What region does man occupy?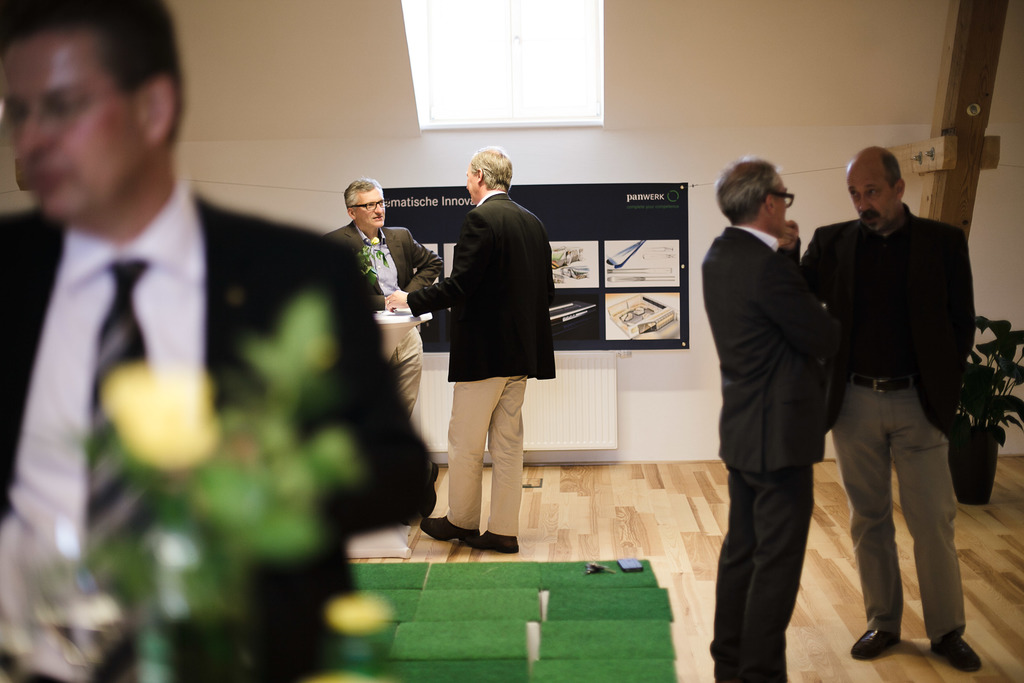
locate(812, 135, 993, 659).
